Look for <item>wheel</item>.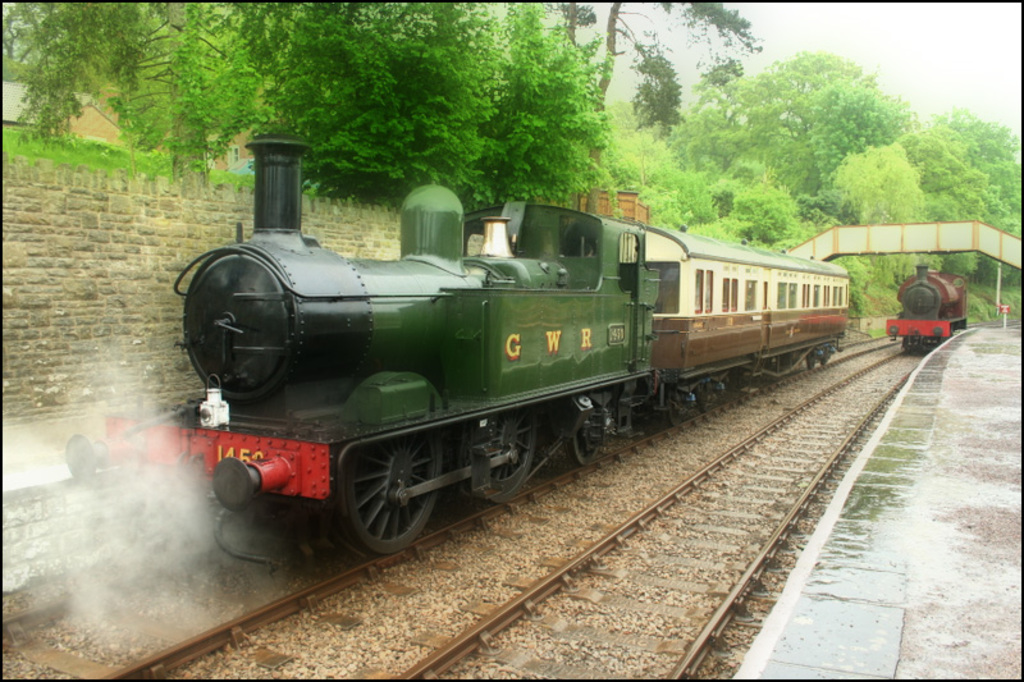
Found: BBox(658, 397, 682, 427).
